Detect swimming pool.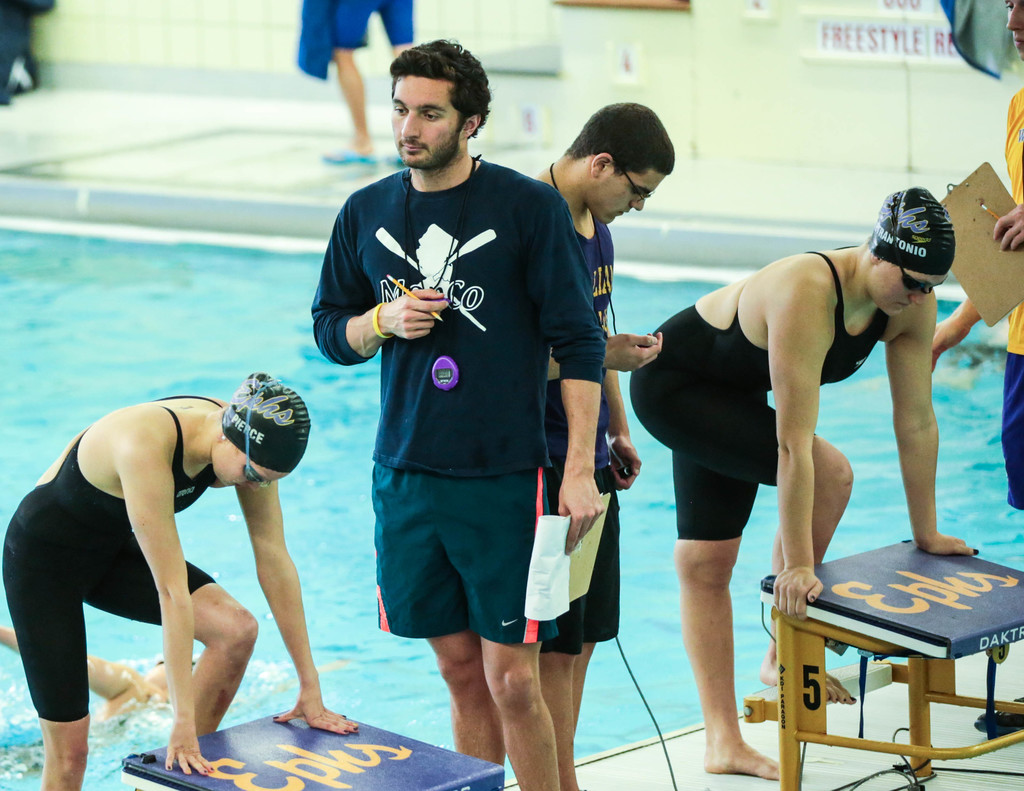
Detected at 0,212,1023,790.
